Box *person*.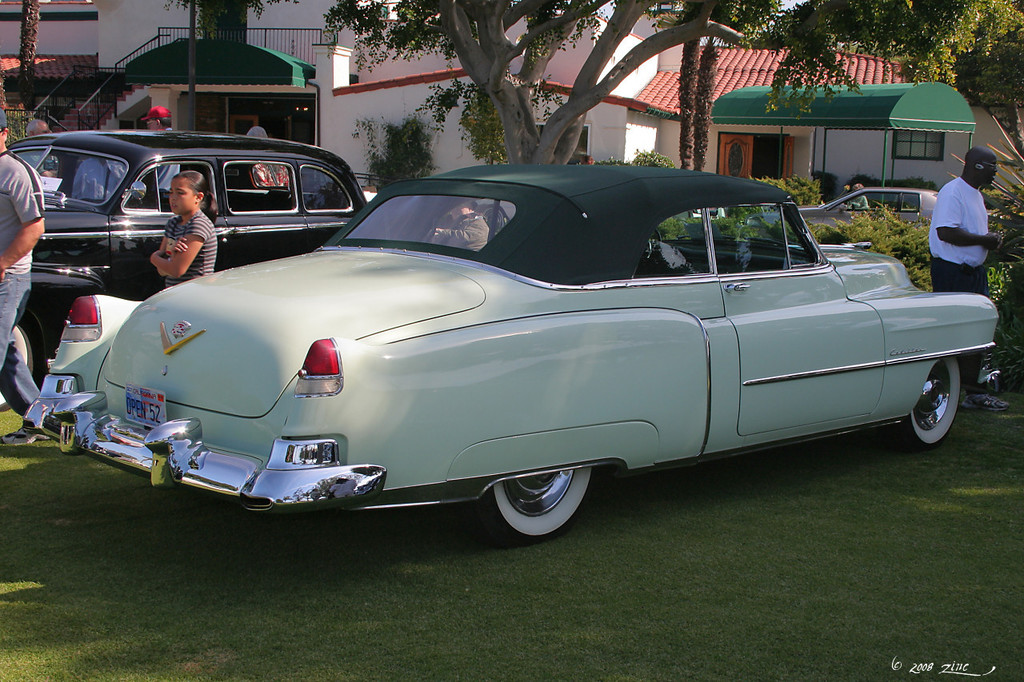
139:108:178:130.
